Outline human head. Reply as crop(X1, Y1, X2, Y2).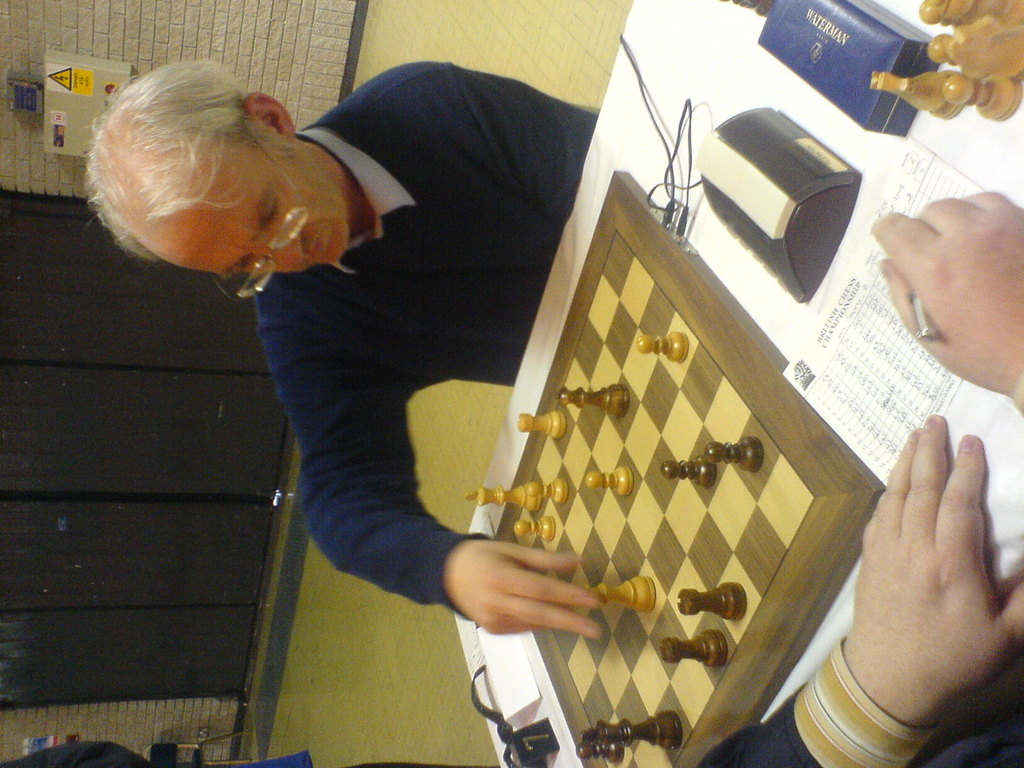
crop(87, 70, 350, 281).
